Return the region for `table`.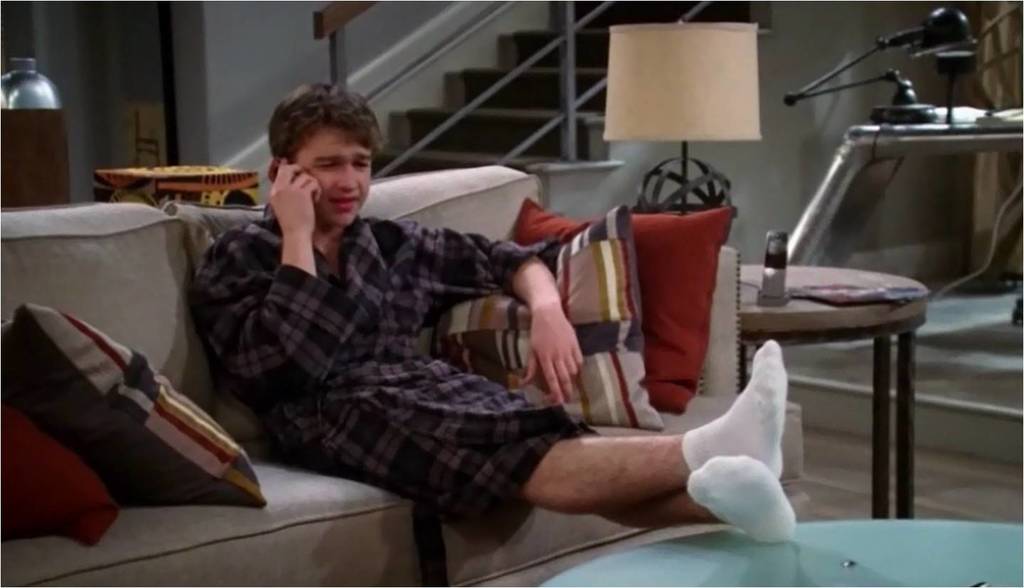
93:156:265:205.
